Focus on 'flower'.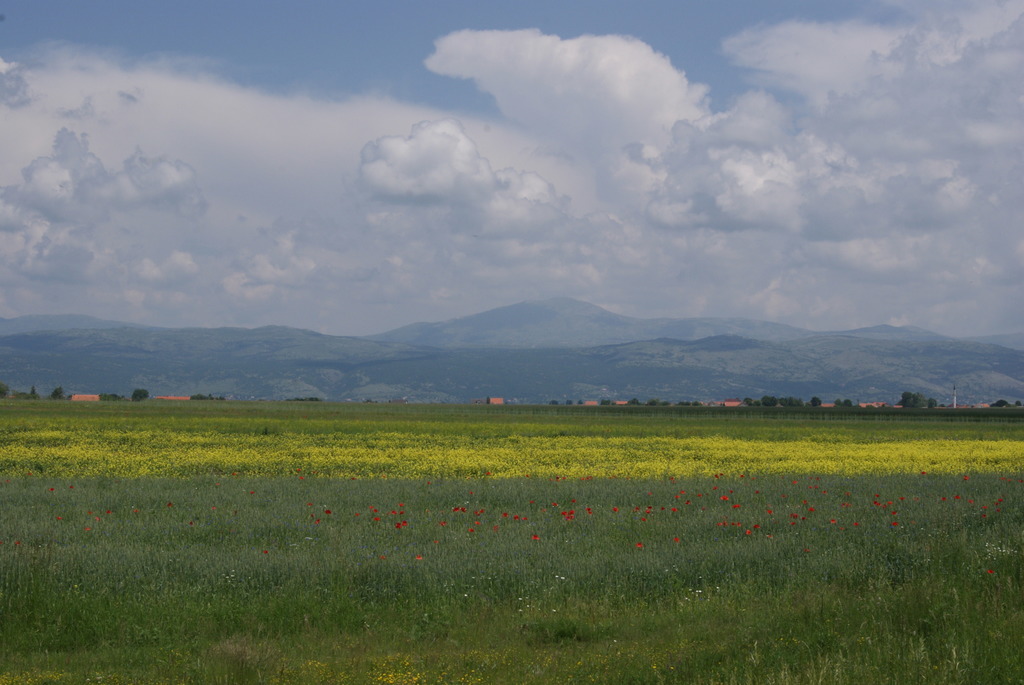
Focused at box(983, 567, 996, 573).
